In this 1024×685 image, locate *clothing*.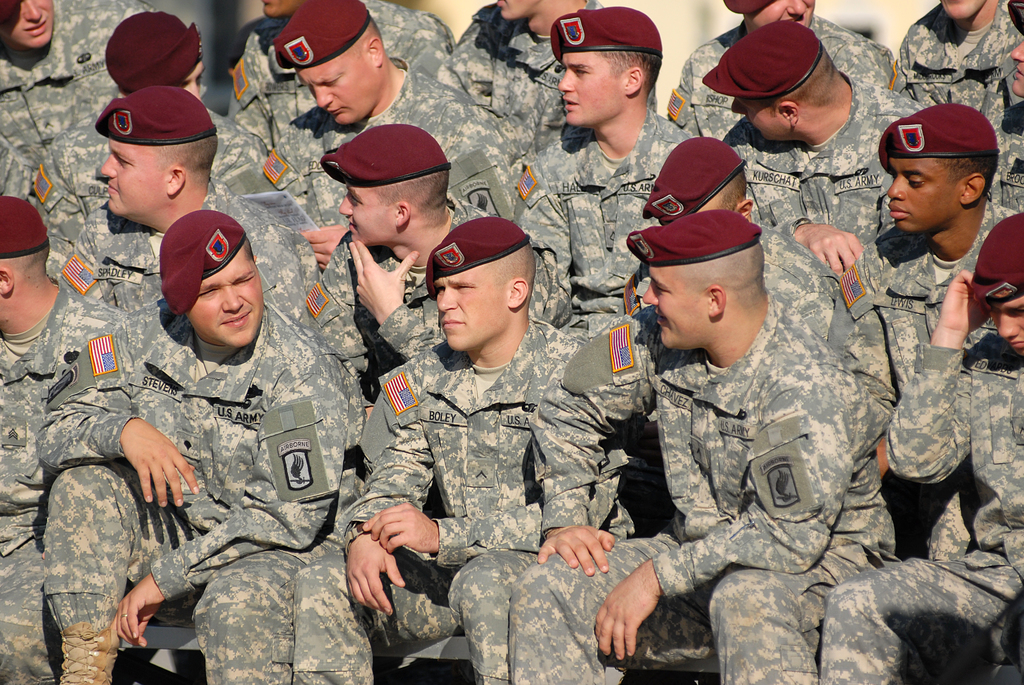
Bounding box: locate(0, 0, 152, 201).
